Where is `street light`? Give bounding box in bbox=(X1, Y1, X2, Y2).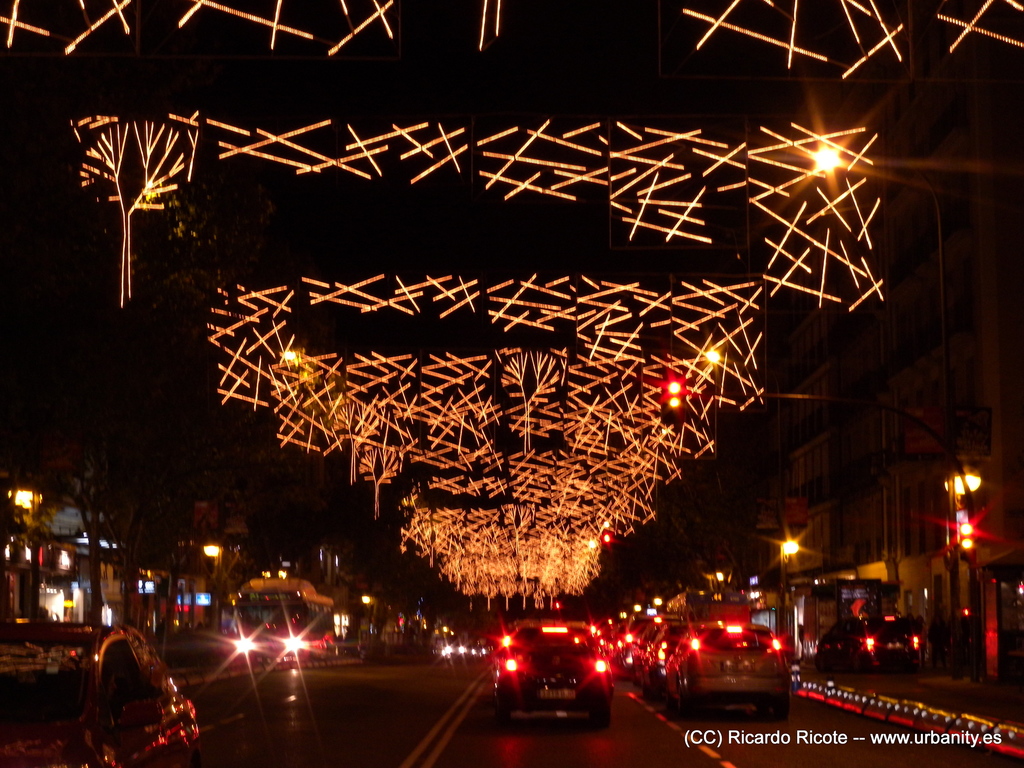
bbox=(937, 463, 973, 504).
